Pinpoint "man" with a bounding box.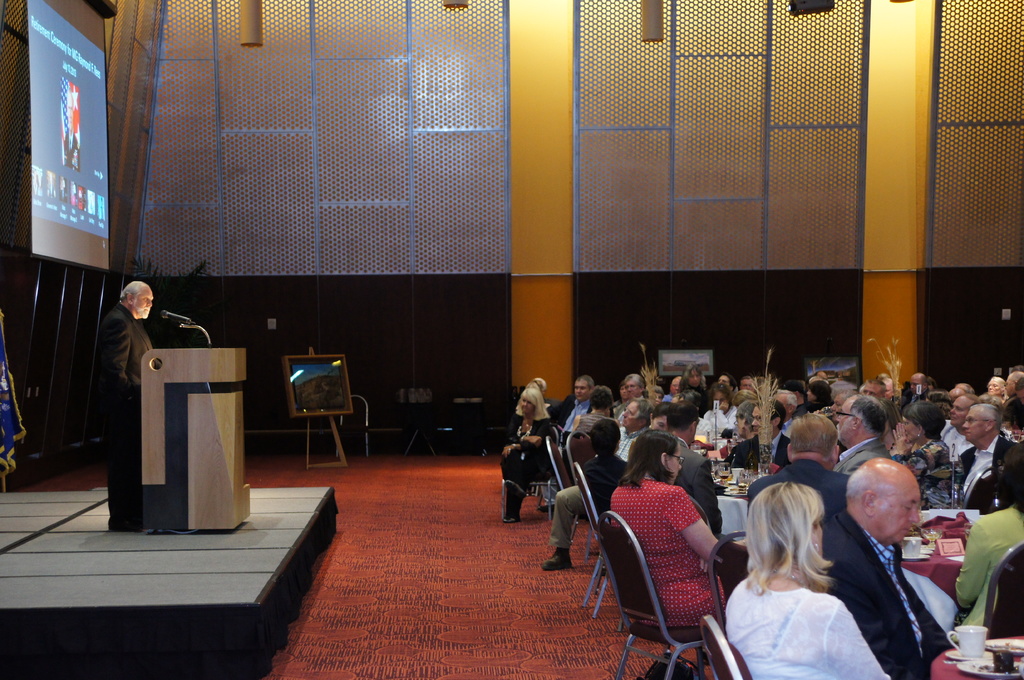
<bbox>831, 393, 895, 478</bbox>.
